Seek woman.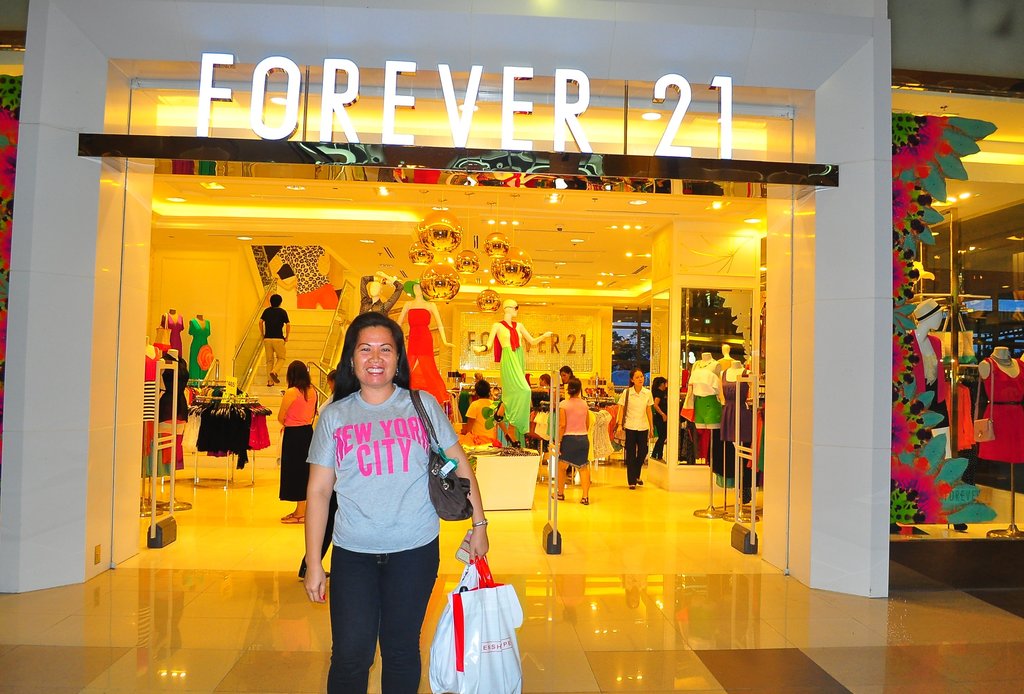
(685, 349, 720, 429).
